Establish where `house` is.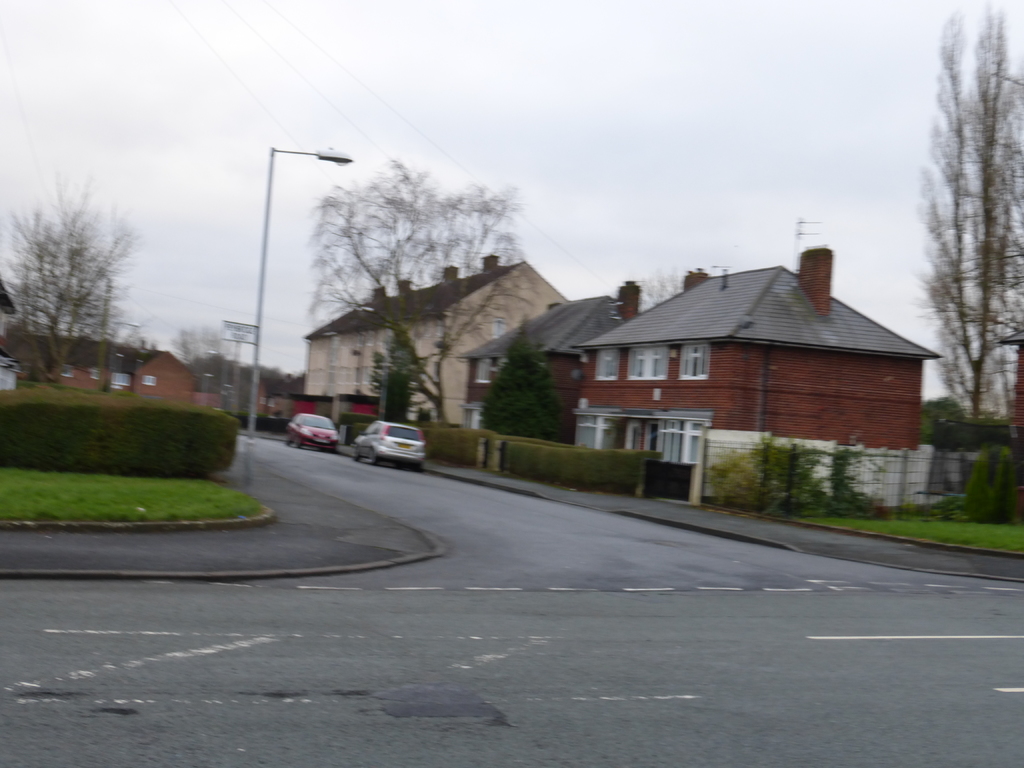
Established at l=0, t=326, r=218, b=416.
